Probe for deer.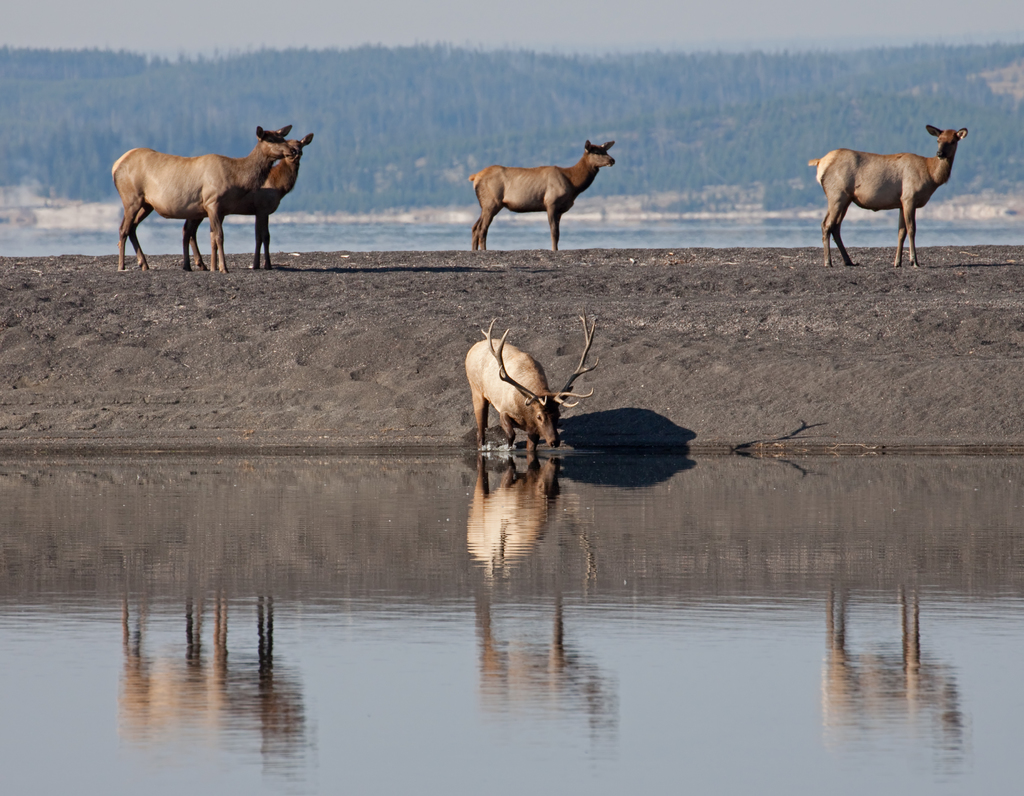
Probe result: 470, 138, 617, 247.
